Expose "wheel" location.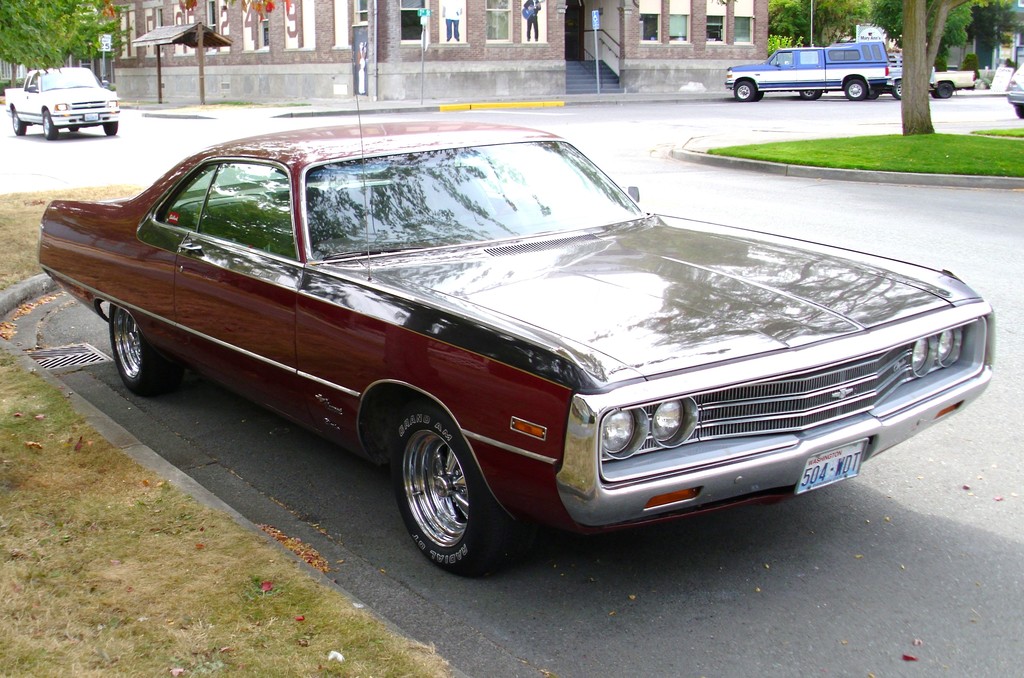
Exposed at select_region(13, 113, 28, 135).
